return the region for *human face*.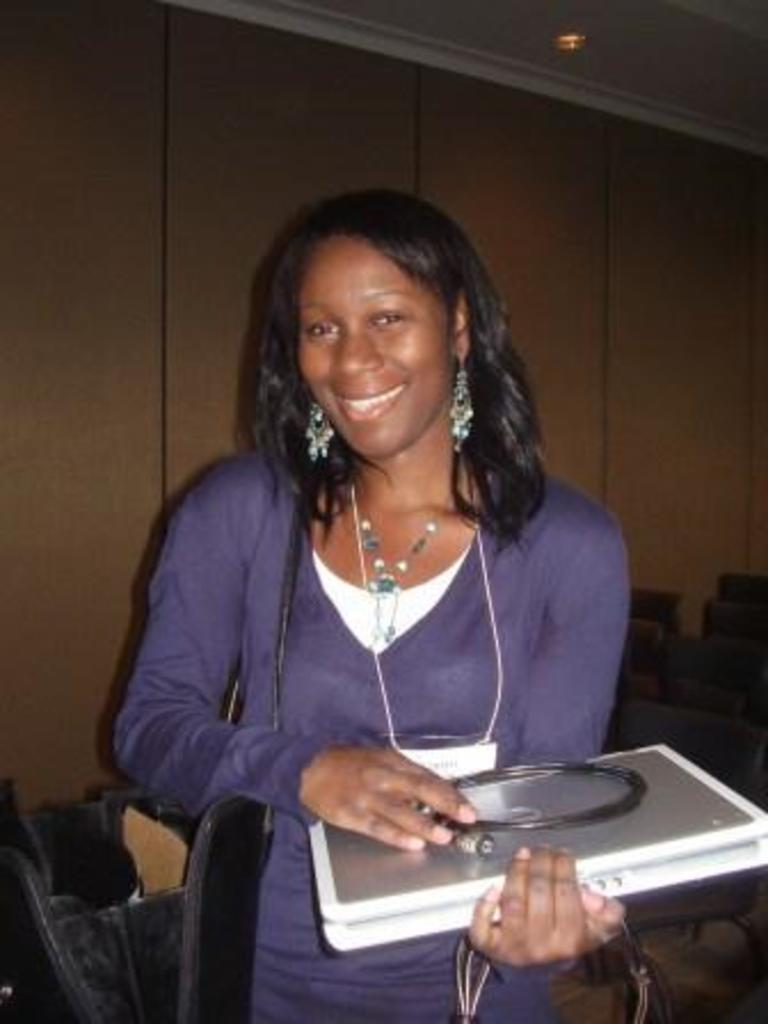
Rect(297, 240, 446, 453).
